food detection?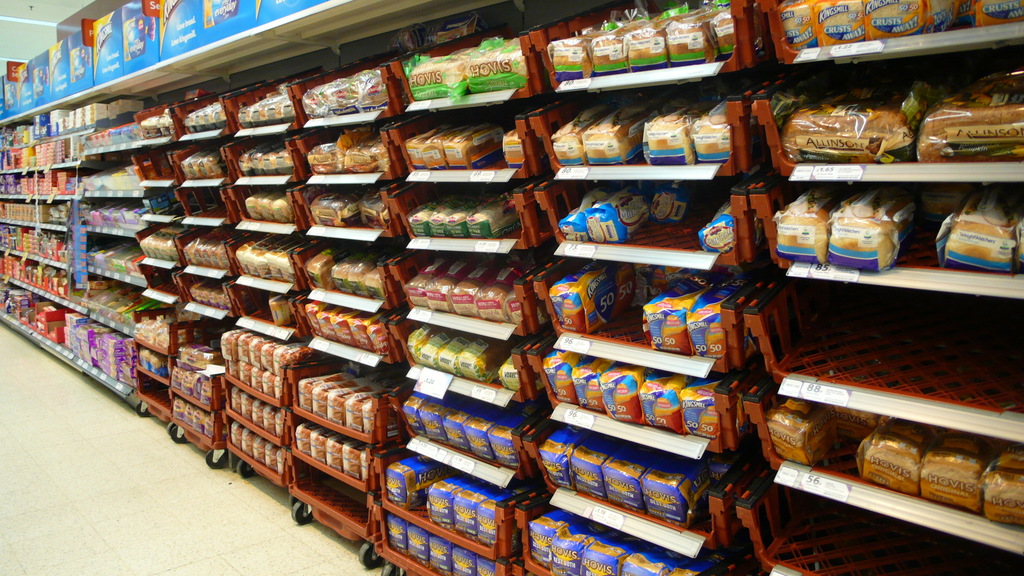
pyautogui.locateOnScreen(970, 0, 1023, 28)
